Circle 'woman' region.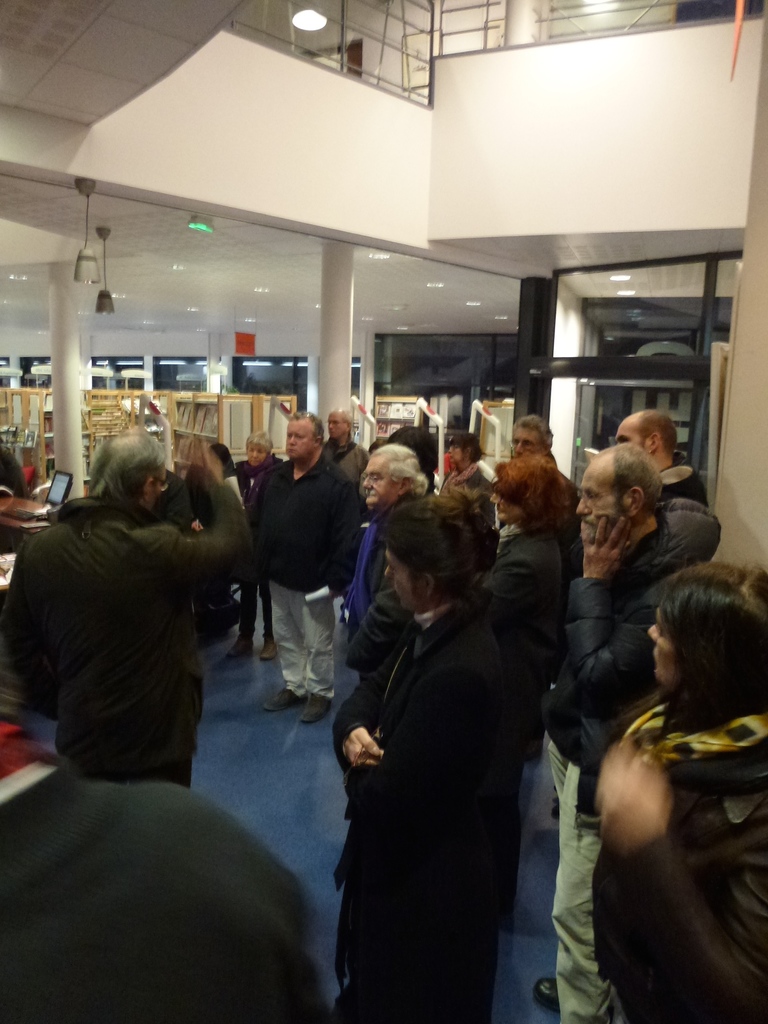
Region: [490, 456, 589, 682].
